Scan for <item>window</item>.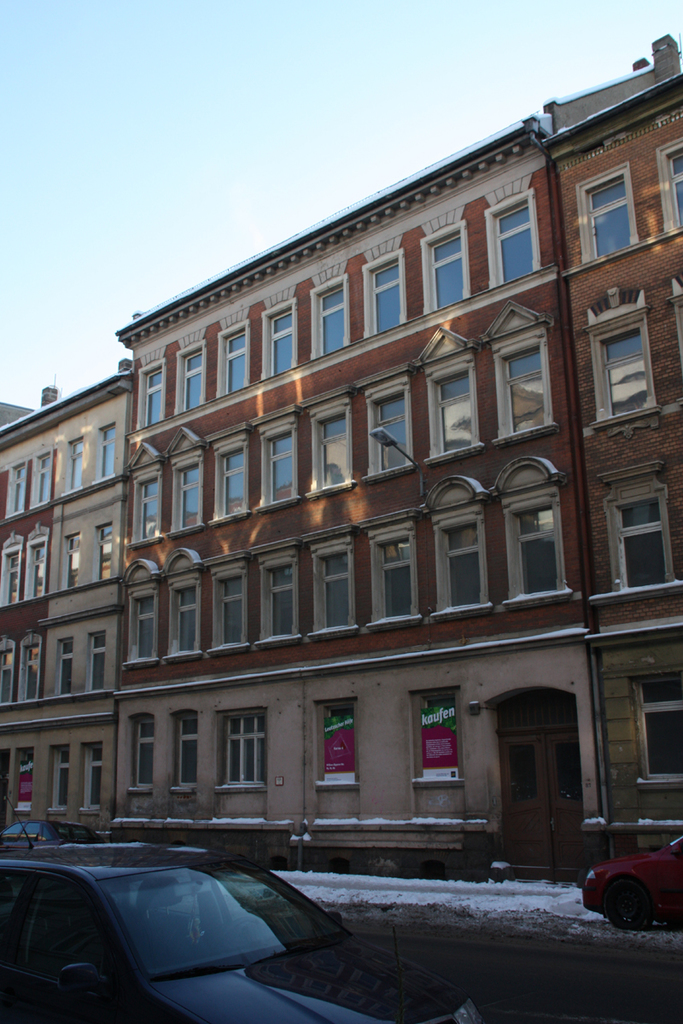
Scan result: 295, 388, 346, 501.
